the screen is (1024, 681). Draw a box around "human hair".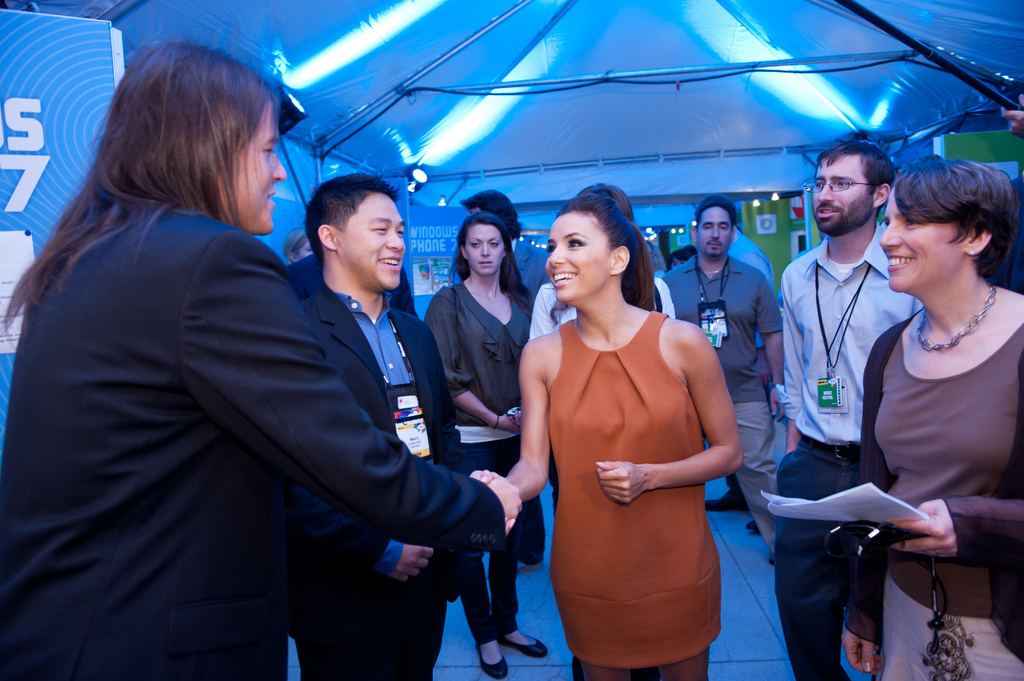
BBox(666, 251, 692, 271).
